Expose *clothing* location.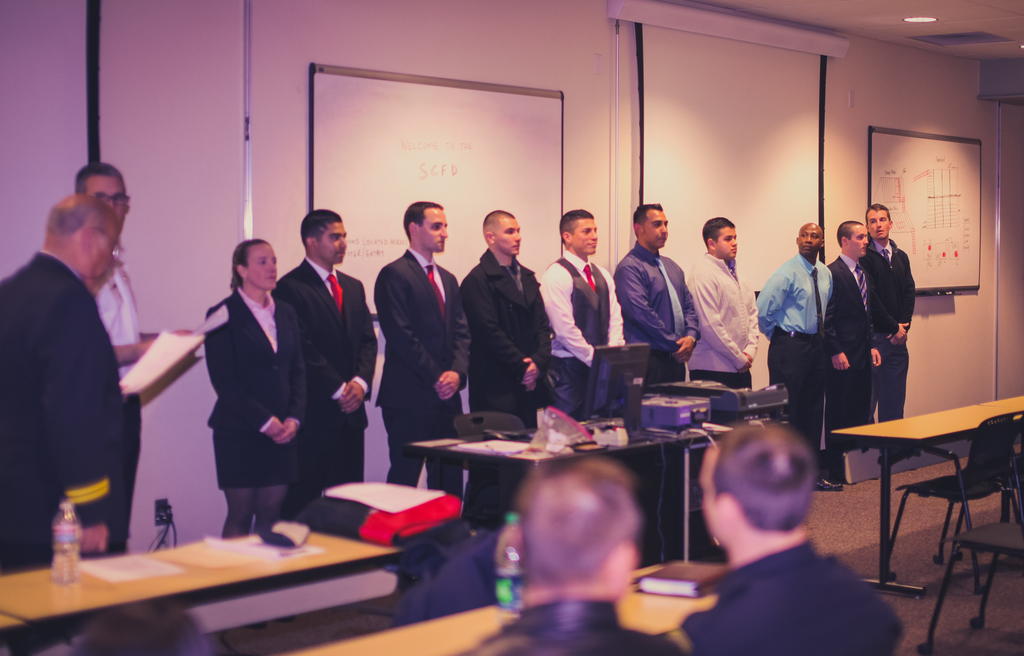
Exposed at (0, 240, 138, 650).
